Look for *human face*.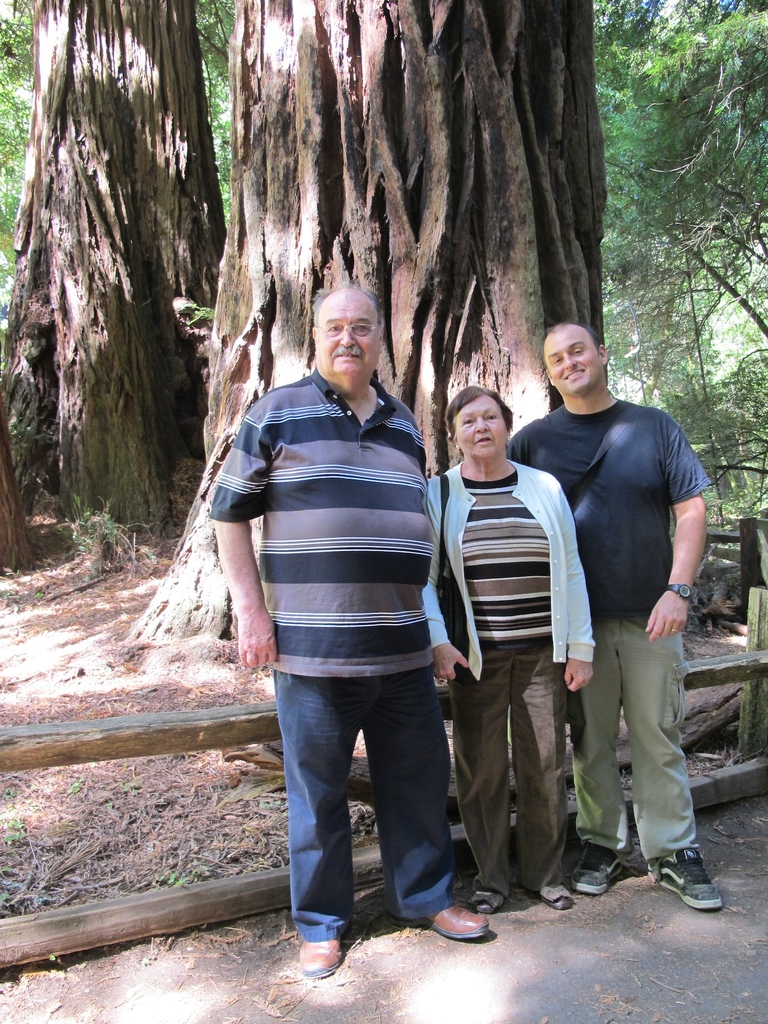
Found: 317:300:380:376.
